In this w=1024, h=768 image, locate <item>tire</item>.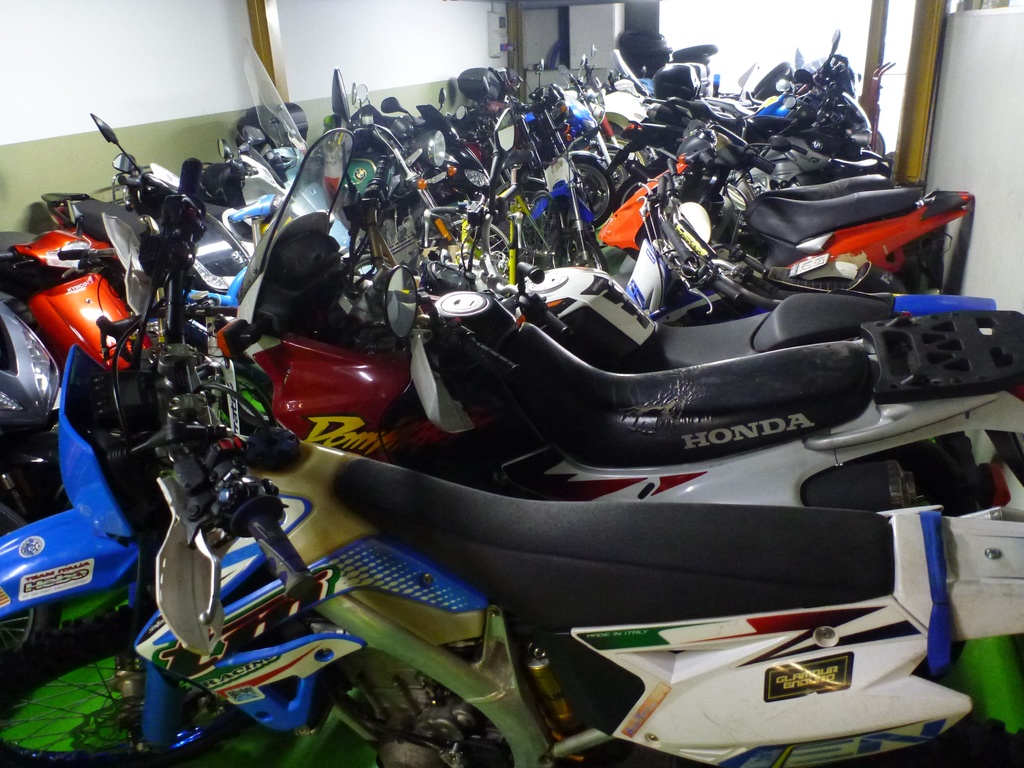
Bounding box: l=867, t=126, r=887, b=162.
